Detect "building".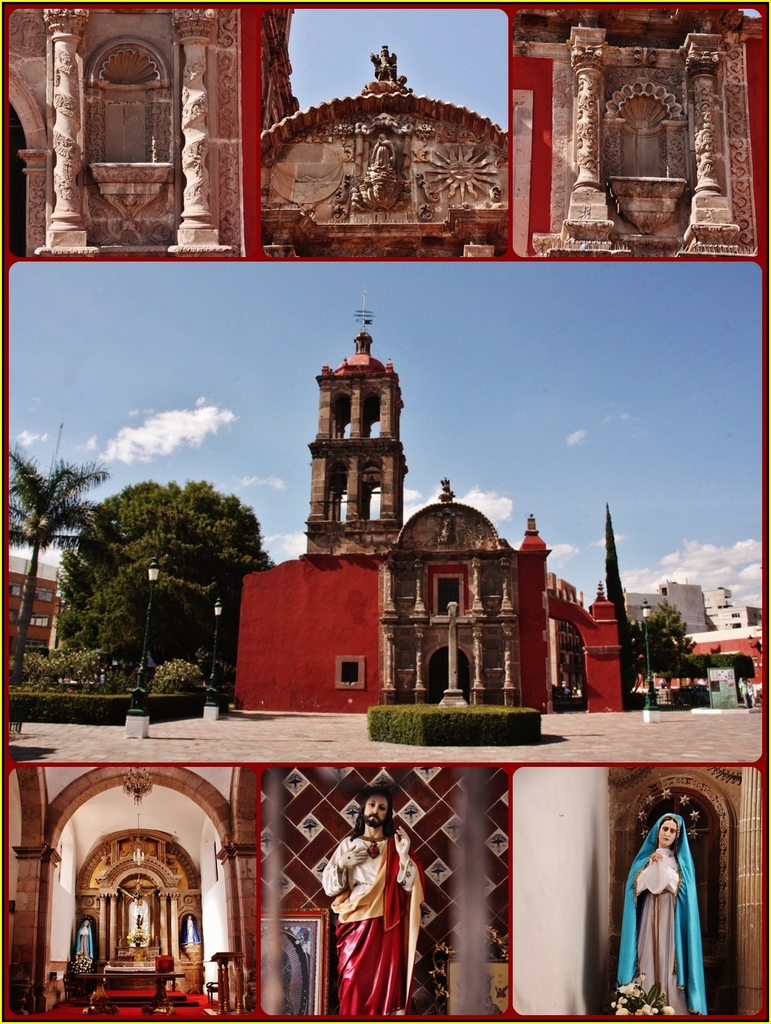
Detected at 513, 769, 759, 1011.
